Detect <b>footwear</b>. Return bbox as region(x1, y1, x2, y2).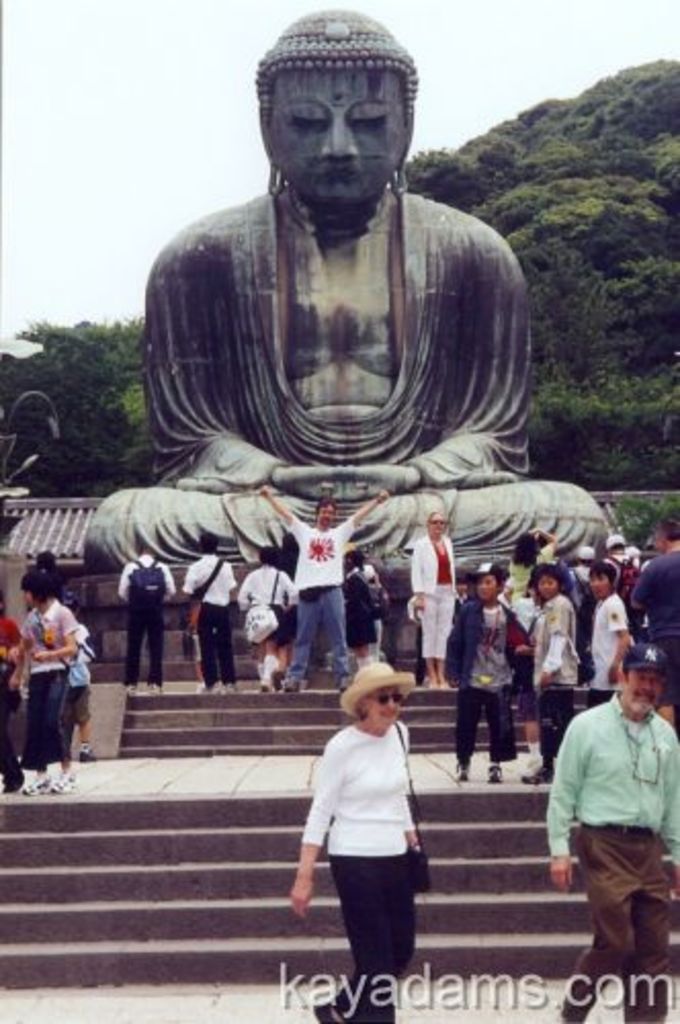
region(348, 999, 387, 1020).
